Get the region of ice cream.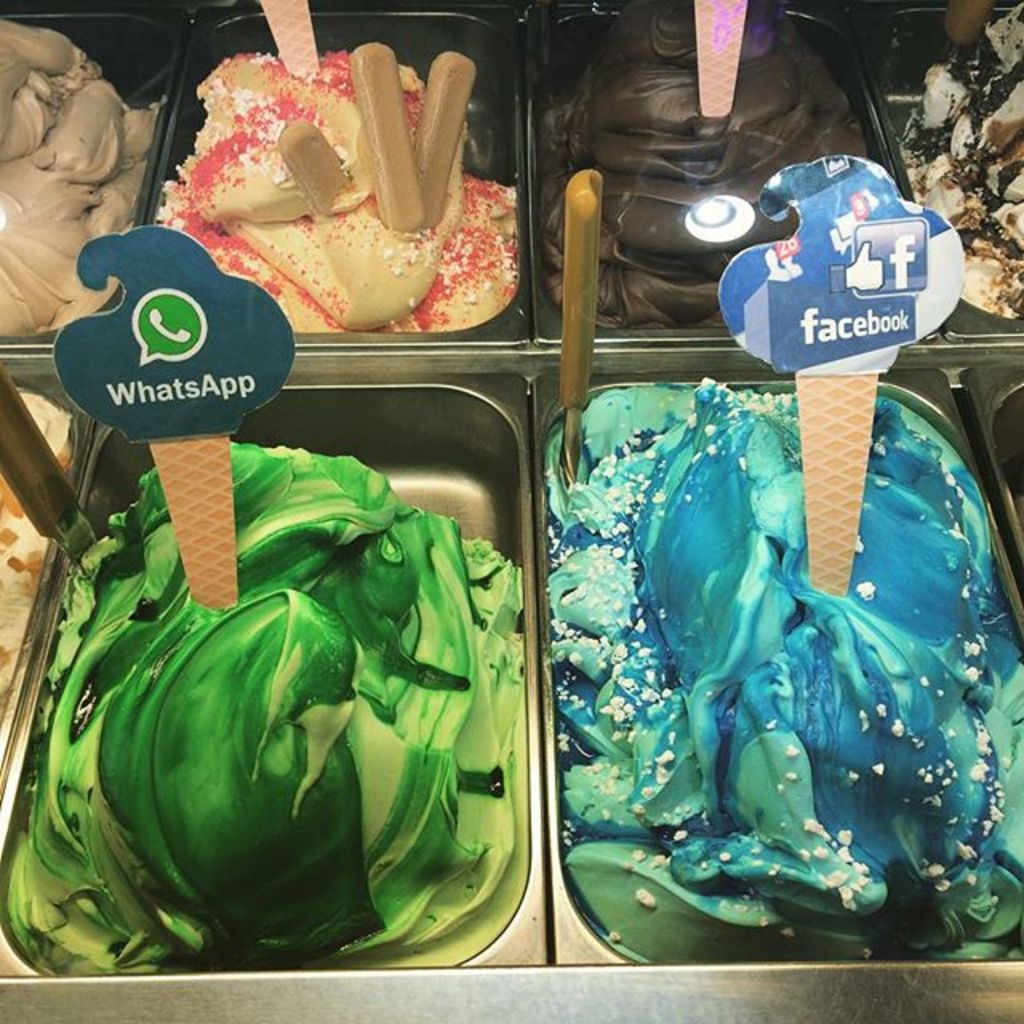
(x1=2, y1=434, x2=530, y2=981).
